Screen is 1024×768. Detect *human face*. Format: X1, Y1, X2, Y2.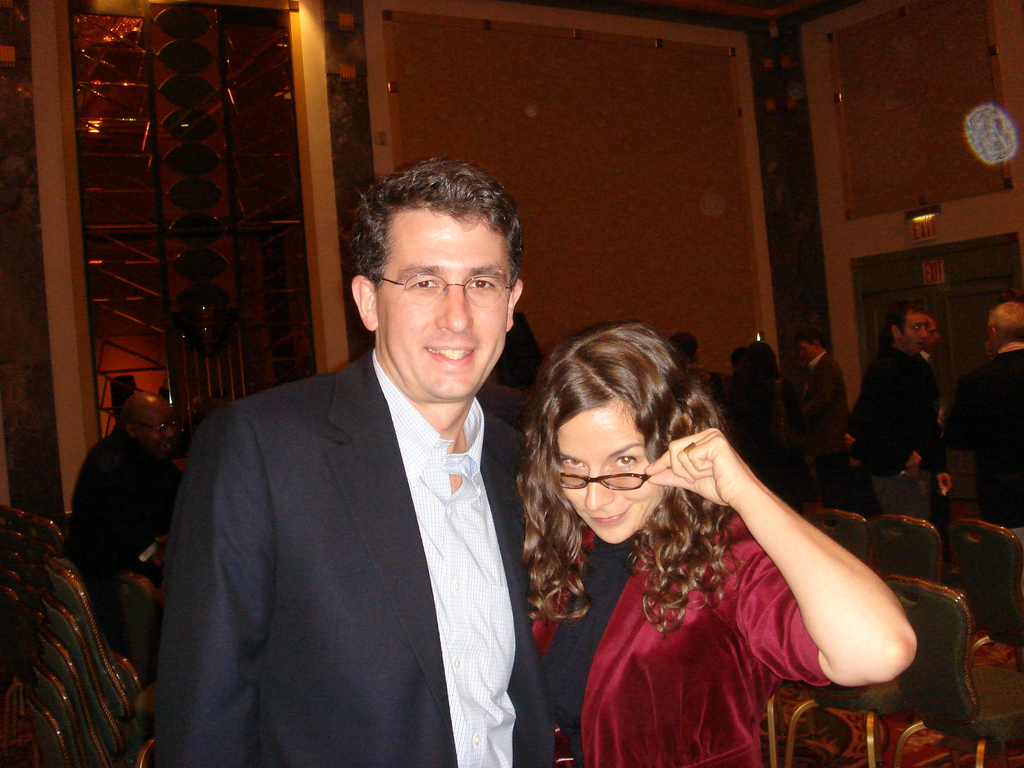
377, 205, 510, 398.
